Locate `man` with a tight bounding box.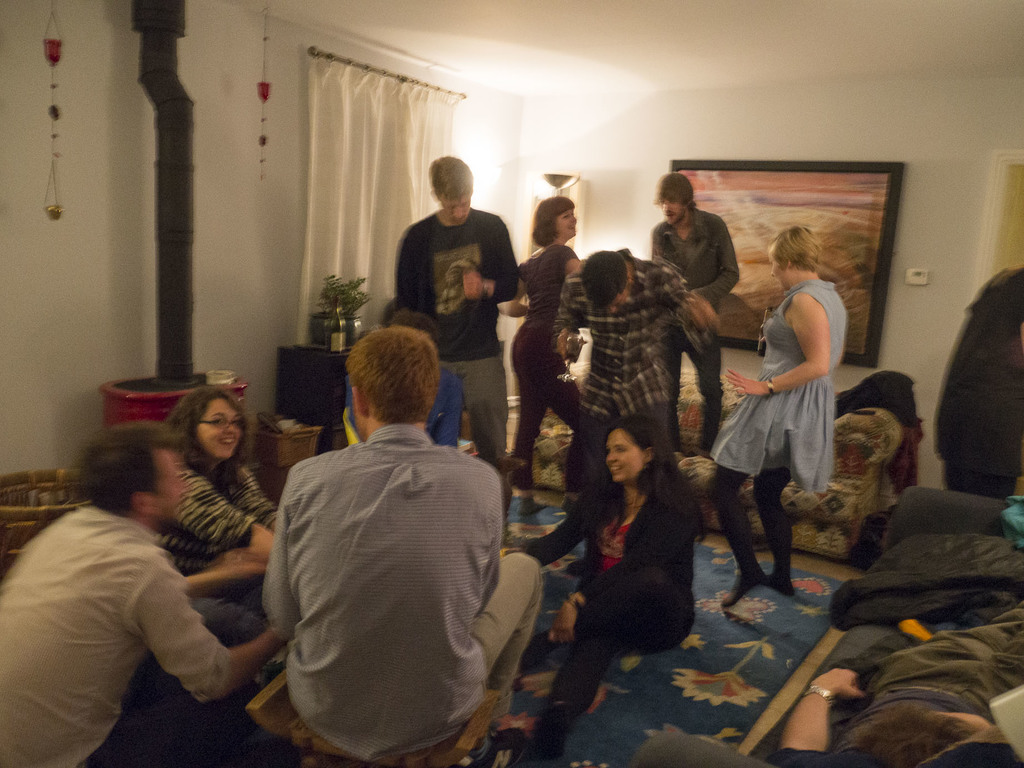
[650,176,748,449].
